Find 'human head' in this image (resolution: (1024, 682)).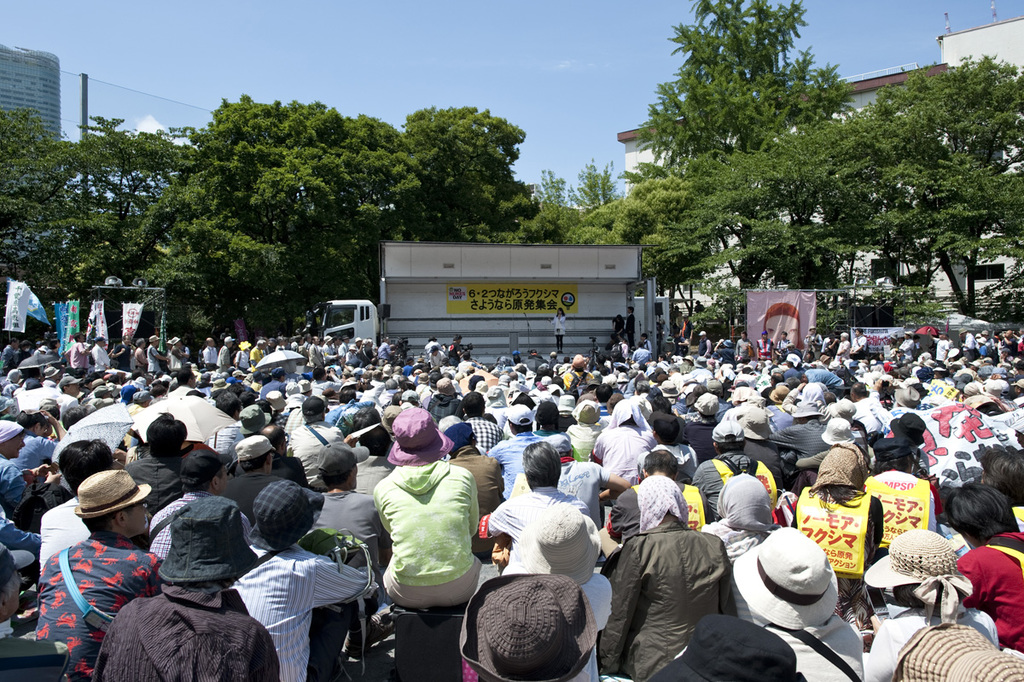
locate(896, 383, 922, 407).
